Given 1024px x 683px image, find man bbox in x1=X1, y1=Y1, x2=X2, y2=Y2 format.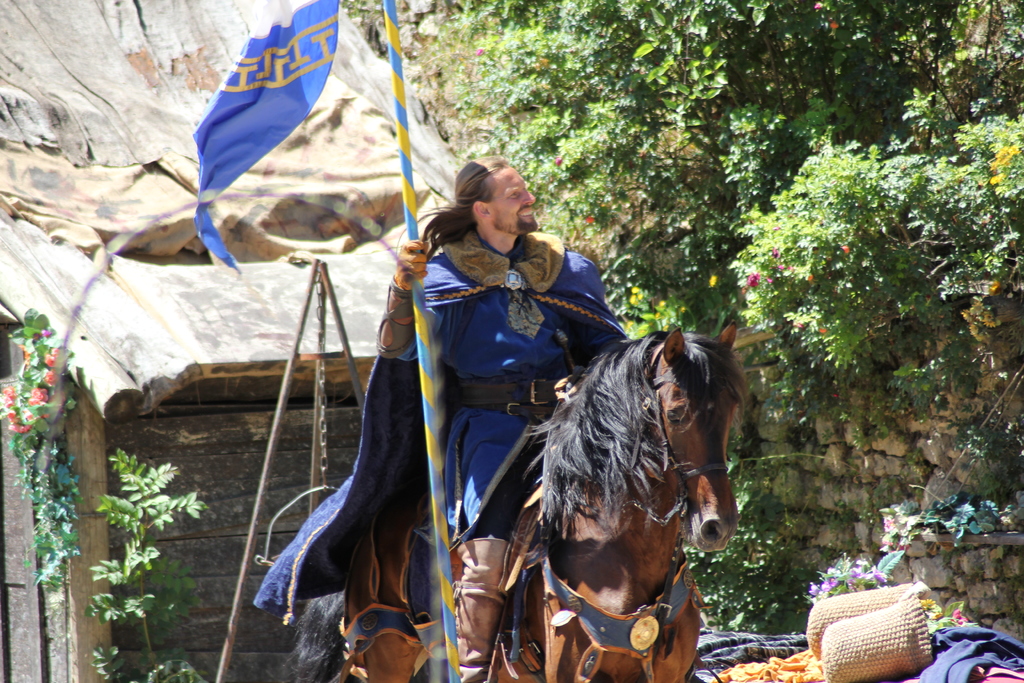
x1=394, y1=170, x2=620, y2=628.
